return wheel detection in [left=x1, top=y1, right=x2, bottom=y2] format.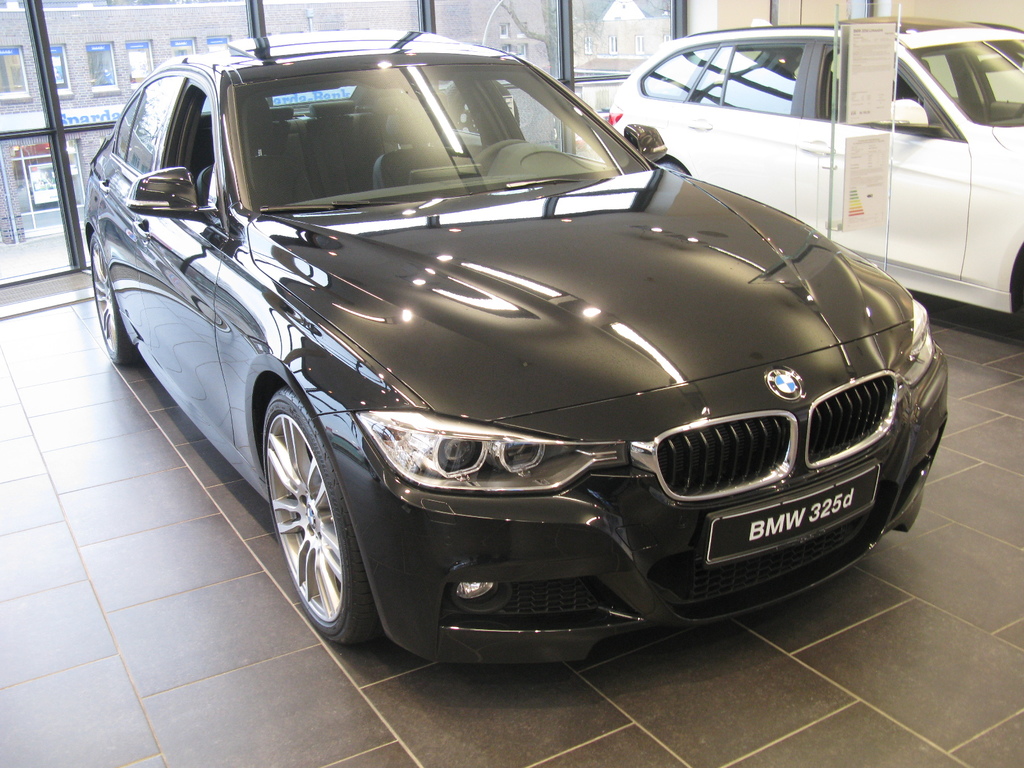
[left=92, top=232, right=139, bottom=366].
